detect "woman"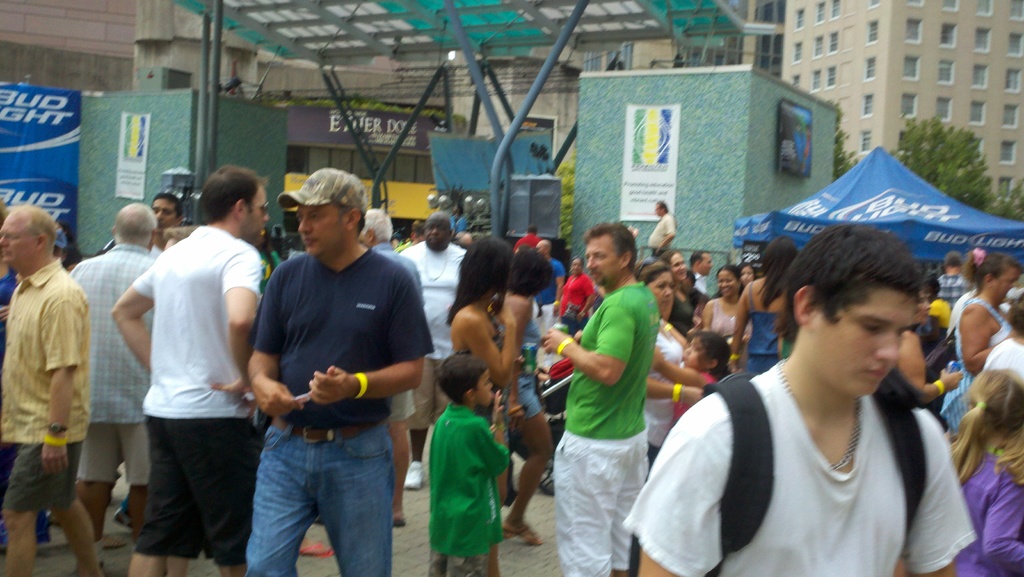
bbox(723, 233, 808, 374)
